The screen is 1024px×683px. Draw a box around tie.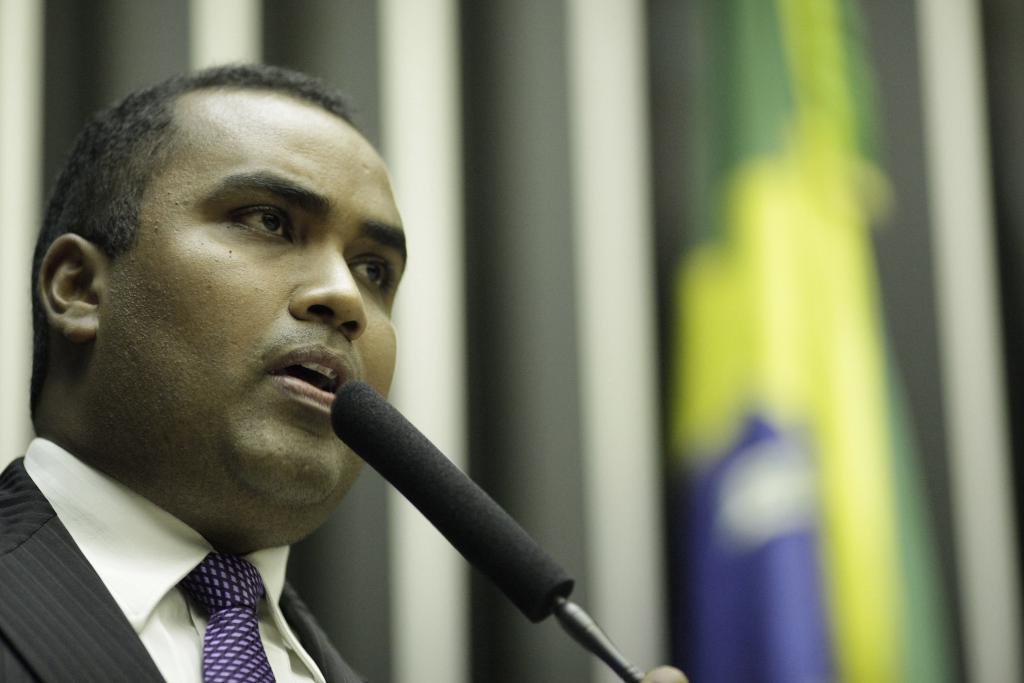
detection(186, 561, 279, 679).
